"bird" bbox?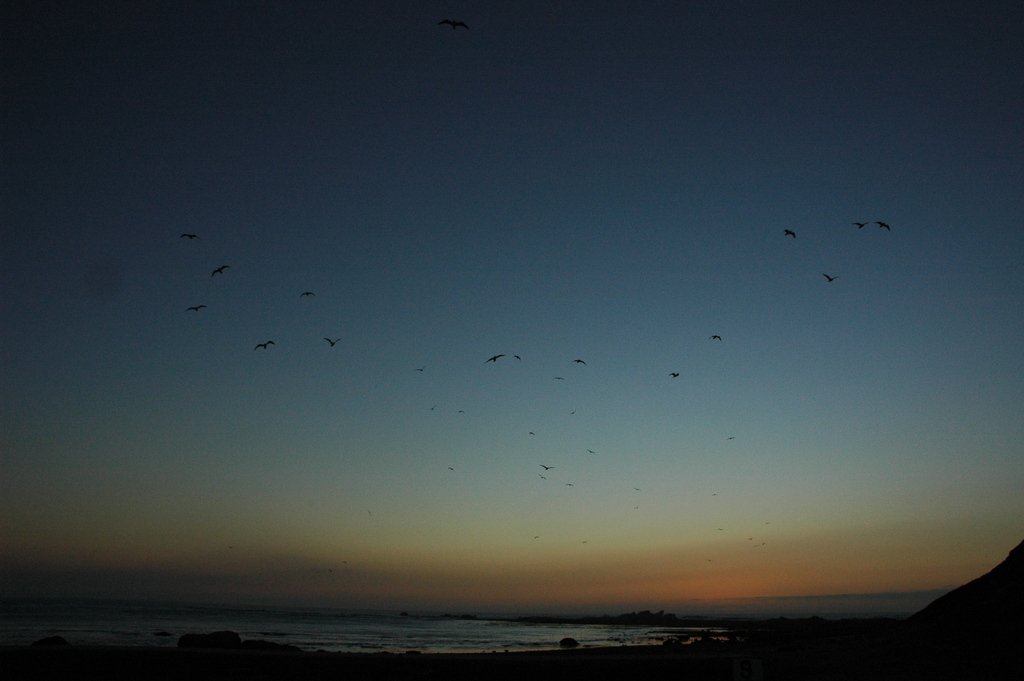
x1=782 y1=230 x2=797 y2=238
